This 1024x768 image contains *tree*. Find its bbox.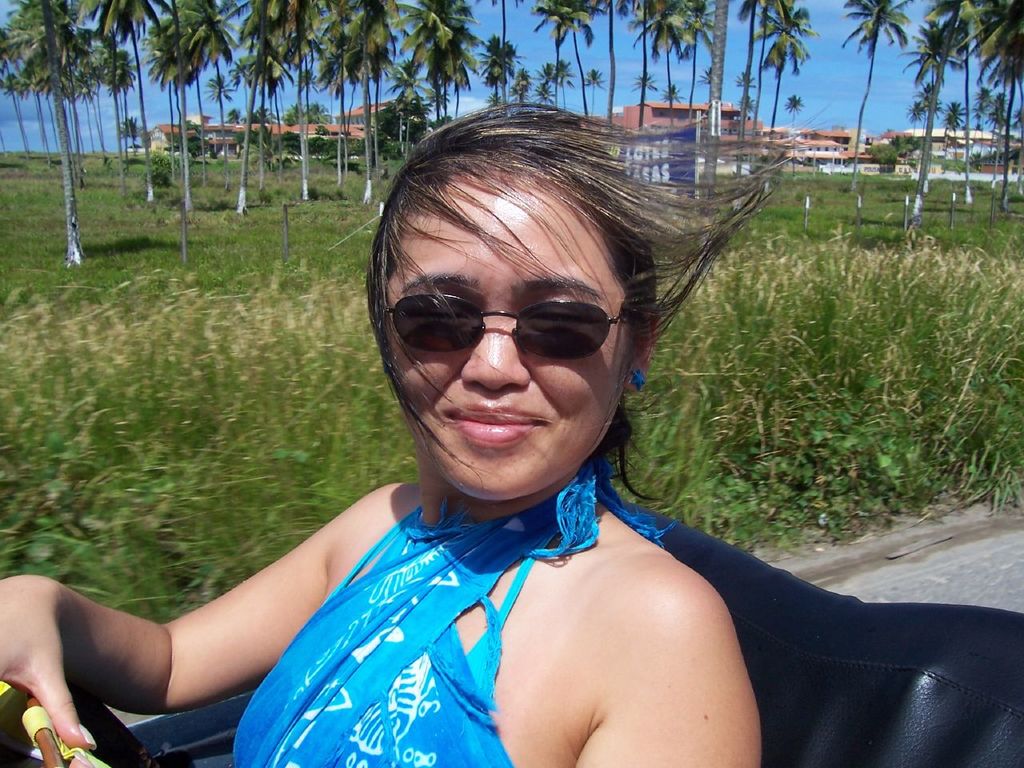
select_region(134, 0, 242, 234).
